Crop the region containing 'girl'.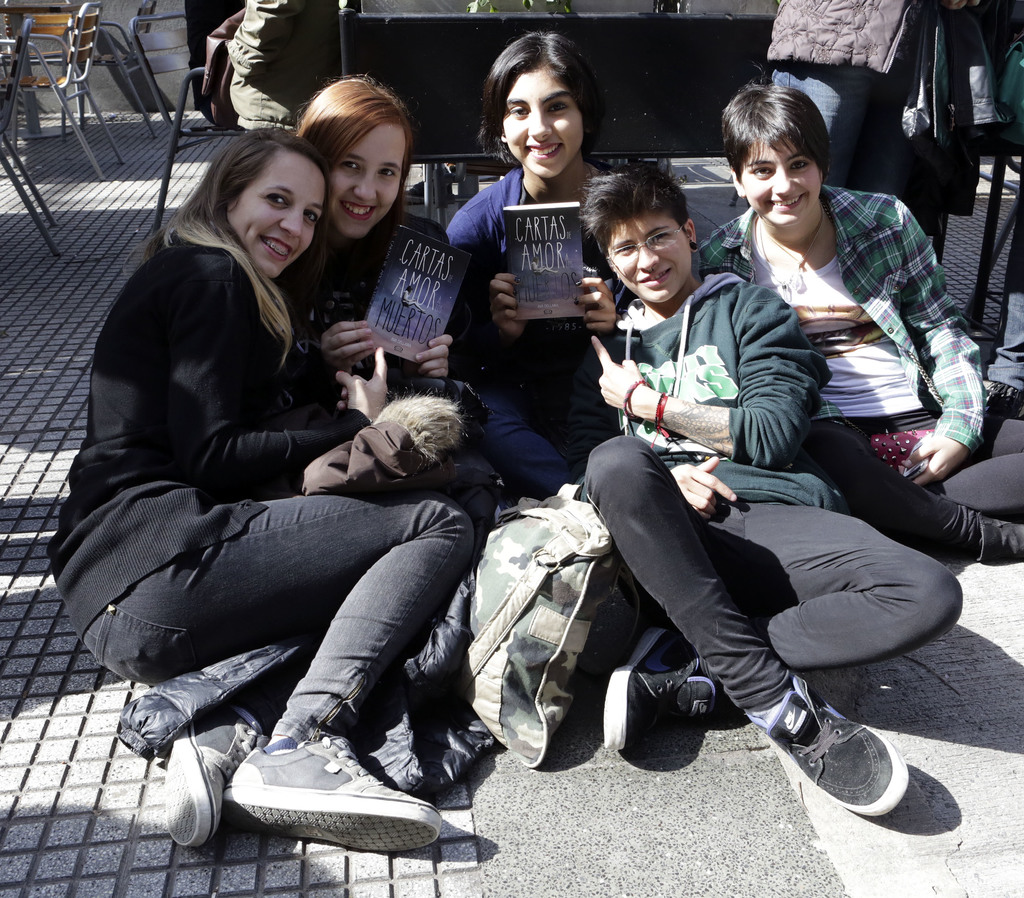
Crop region: bbox=(440, 32, 635, 502).
